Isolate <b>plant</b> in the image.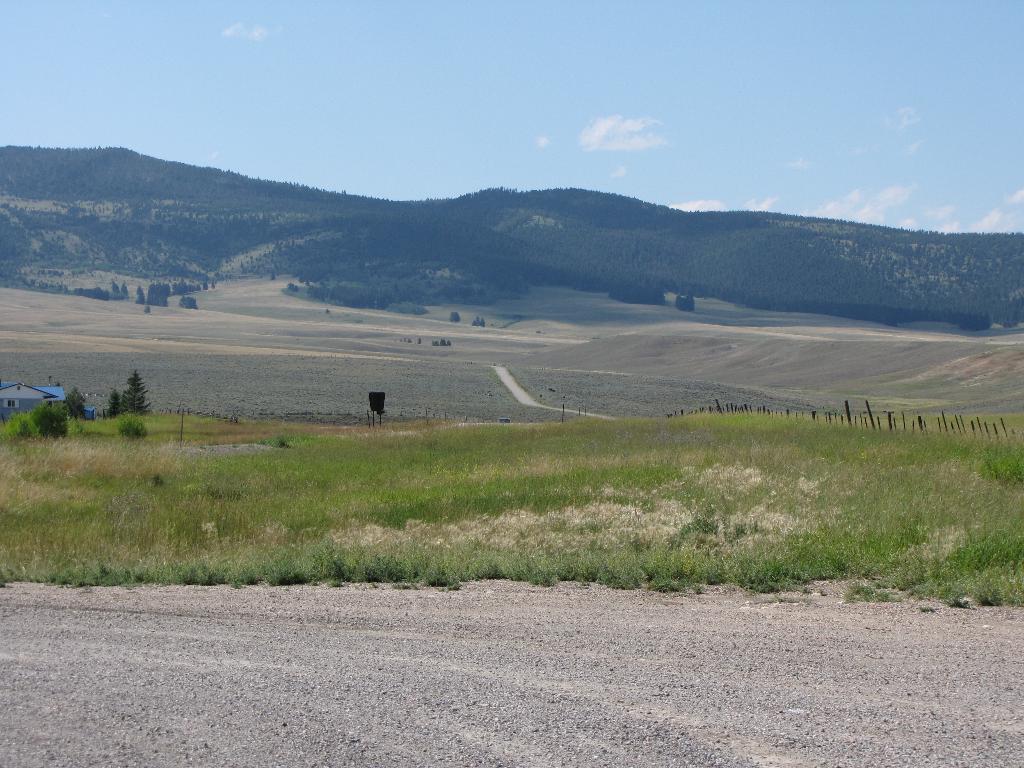
Isolated region: x1=136 y1=286 x2=146 y2=303.
